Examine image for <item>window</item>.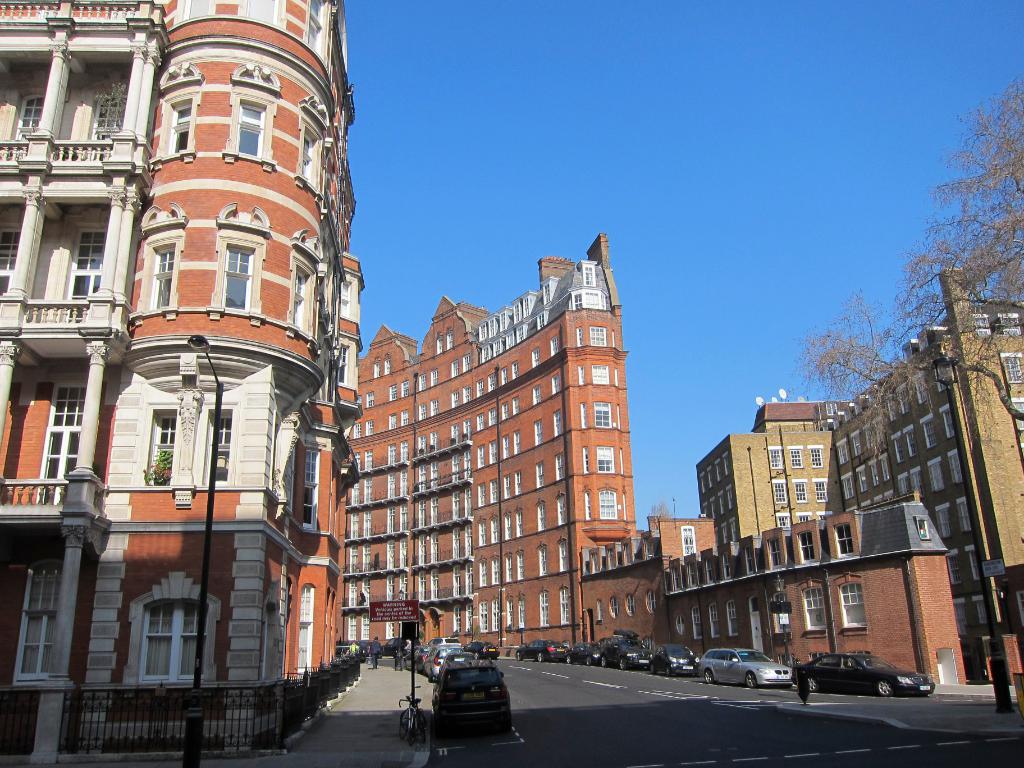
Examination result: [x1=561, y1=584, x2=571, y2=627].
